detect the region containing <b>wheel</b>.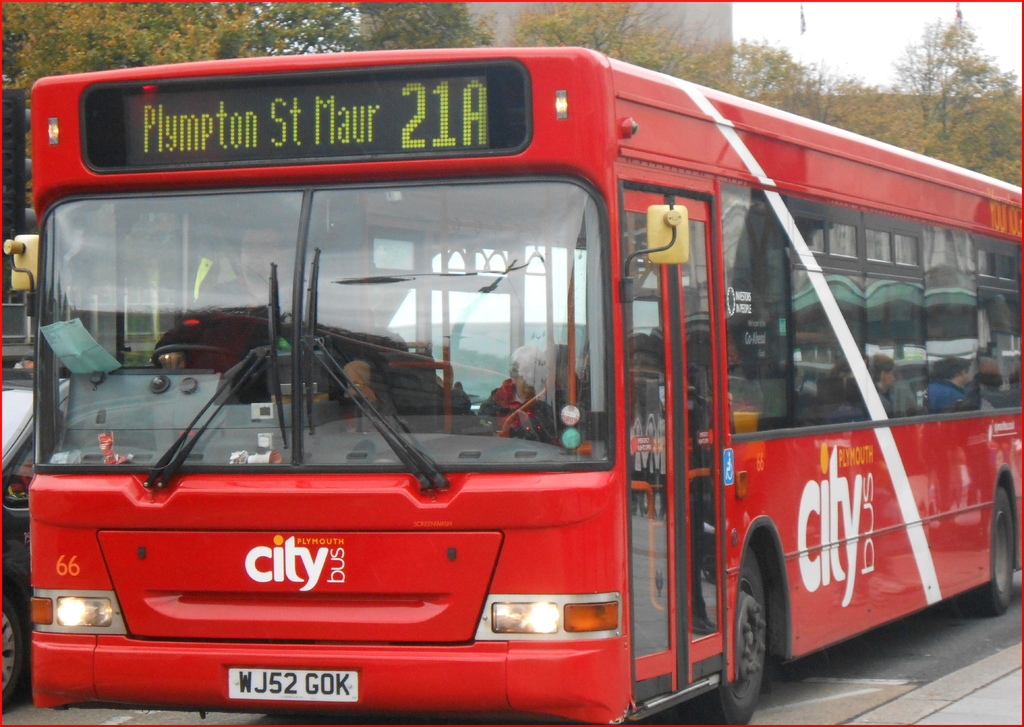
rect(955, 479, 1016, 616).
